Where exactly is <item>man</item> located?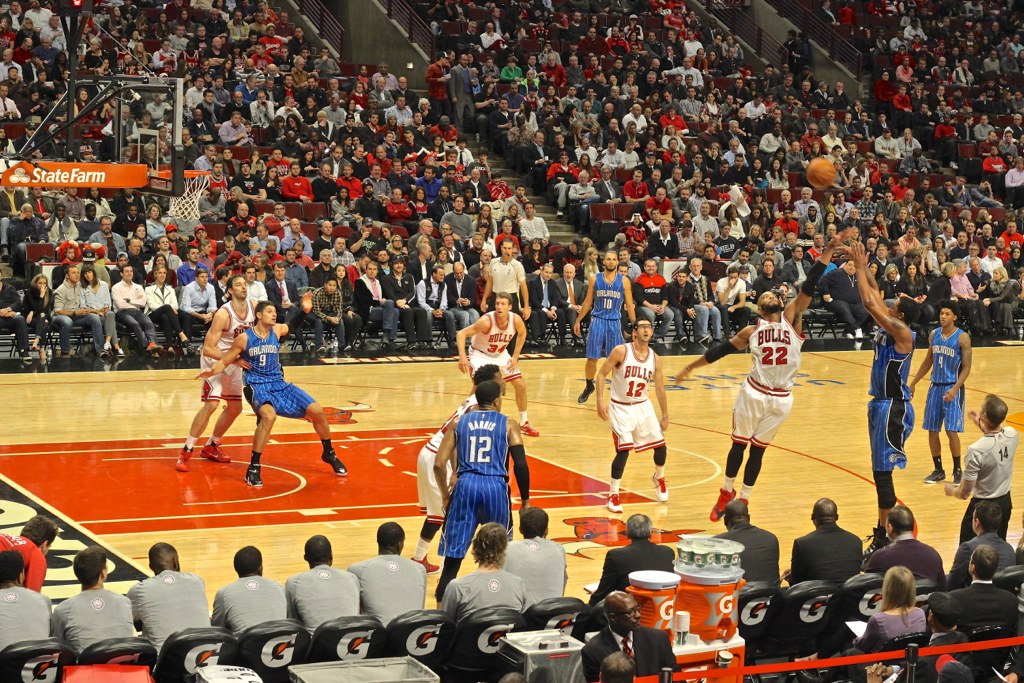
Its bounding box is {"left": 106, "top": 37, "right": 138, "bottom": 74}.
